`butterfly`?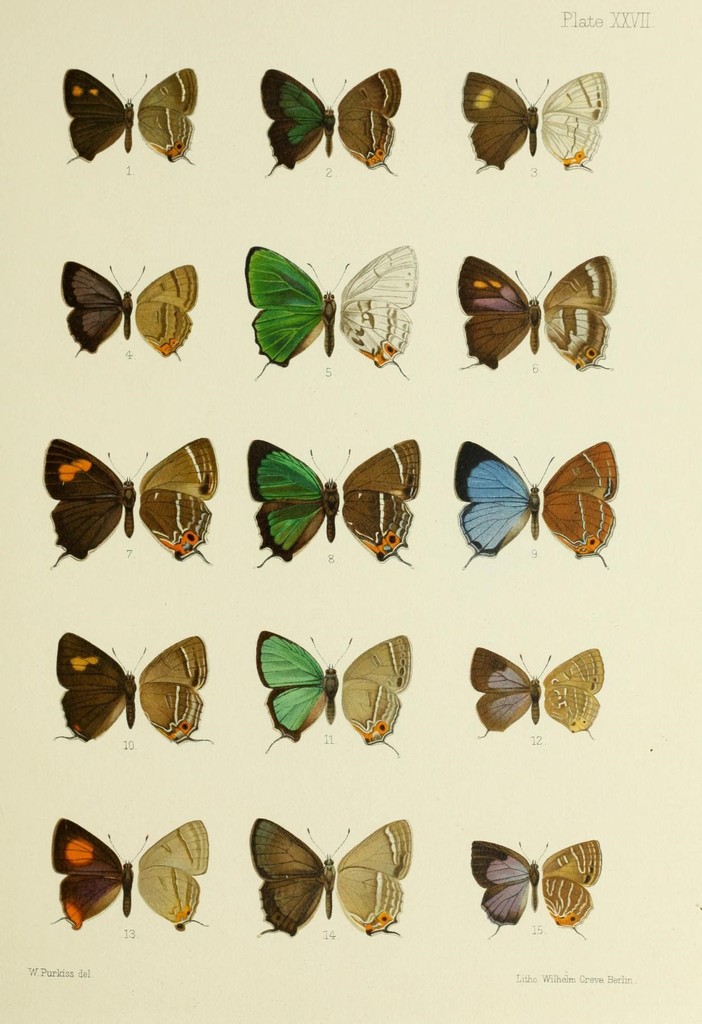
select_region(246, 433, 419, 580)
